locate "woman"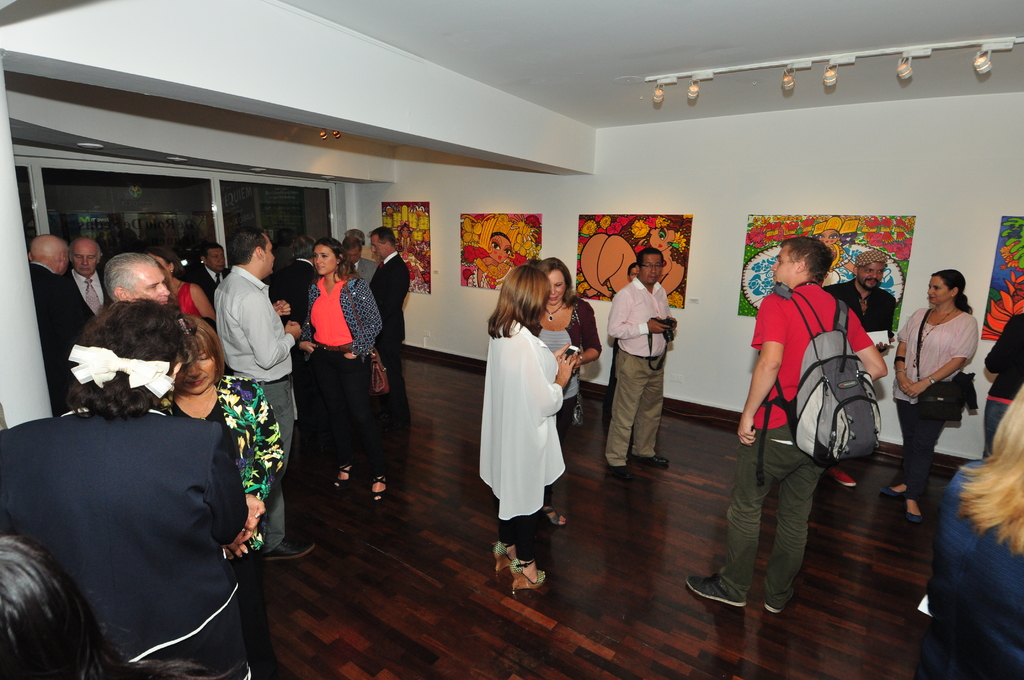
[159, 316, 289, 679]
